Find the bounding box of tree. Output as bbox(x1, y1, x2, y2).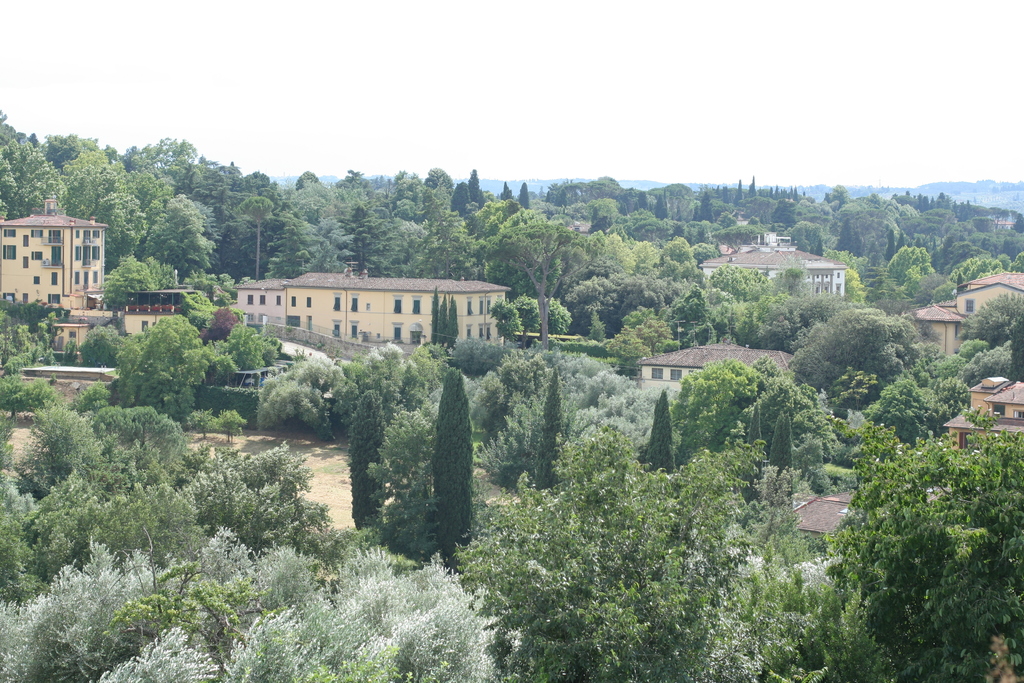
bbox(189, 406, 222, 436).
